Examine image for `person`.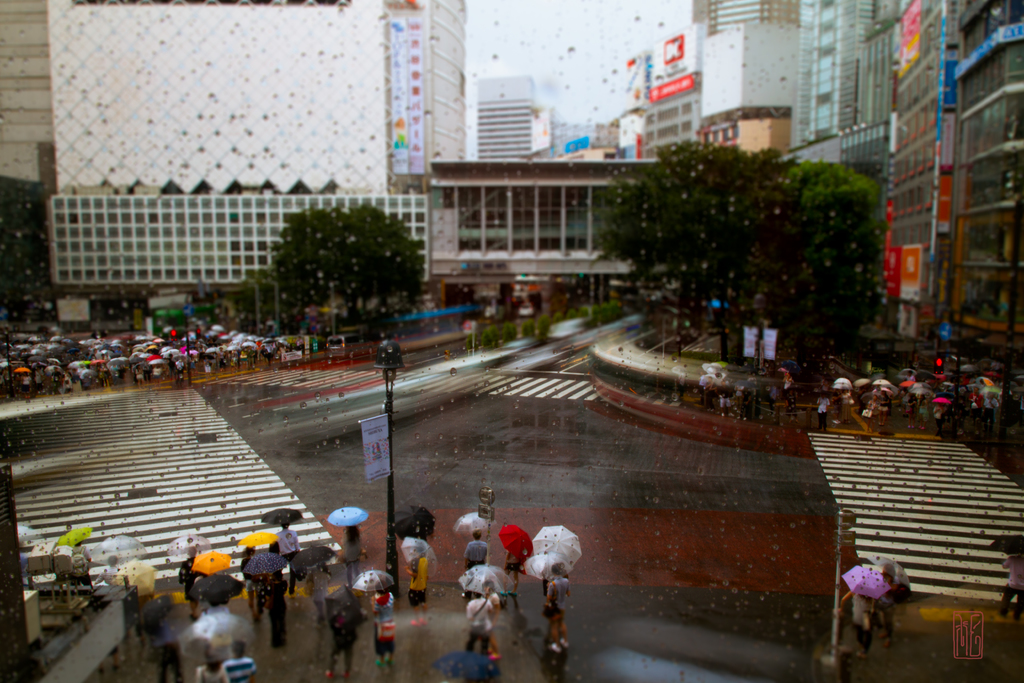
Examination result: 872/570/906/647.
